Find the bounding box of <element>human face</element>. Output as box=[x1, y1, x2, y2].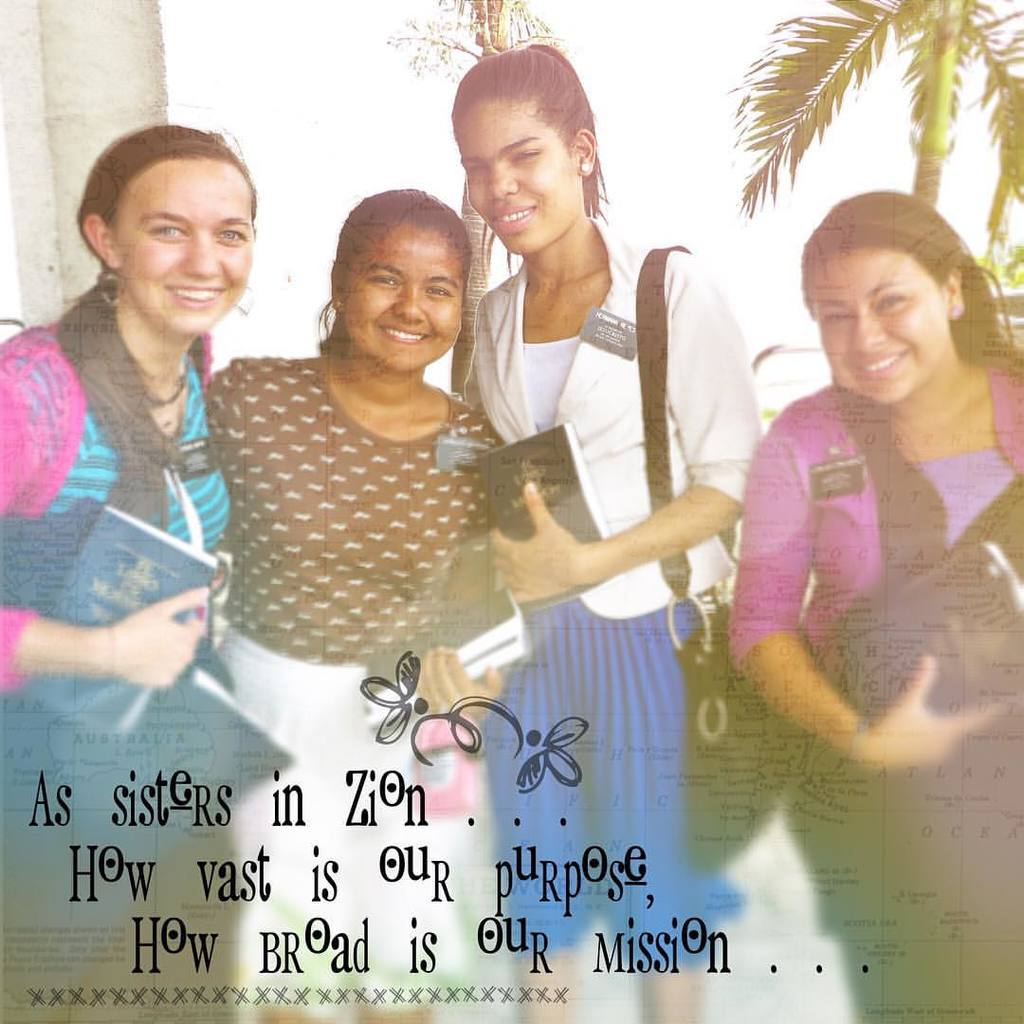
box=[828, 250, 943, 402].
